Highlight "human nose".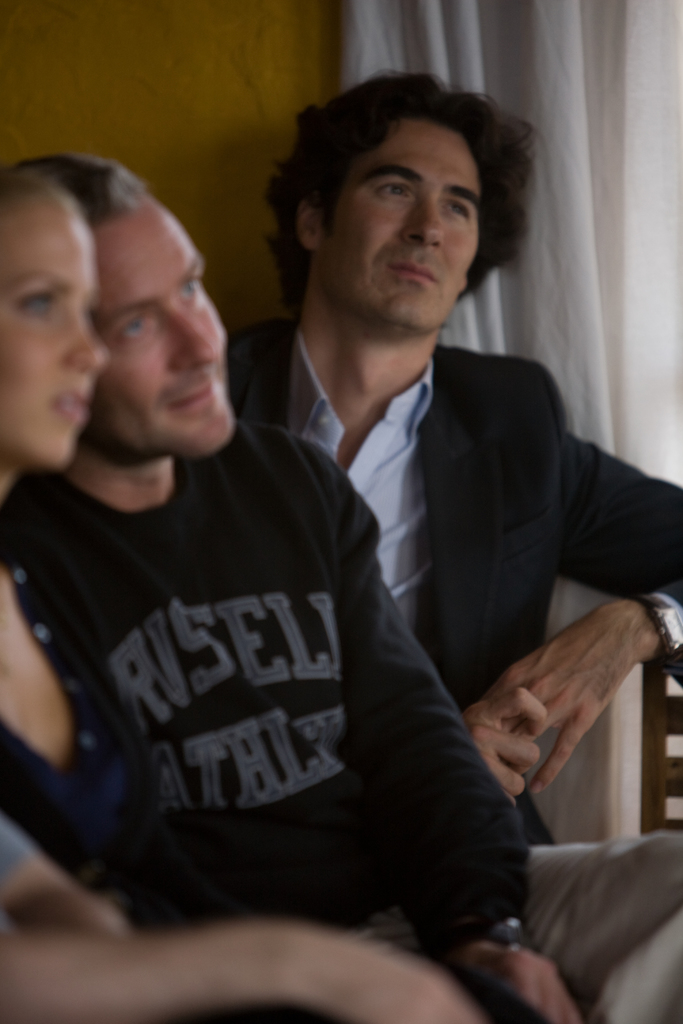
Highlighted region: x1=170 y1=309 x2=220 y2=374.
